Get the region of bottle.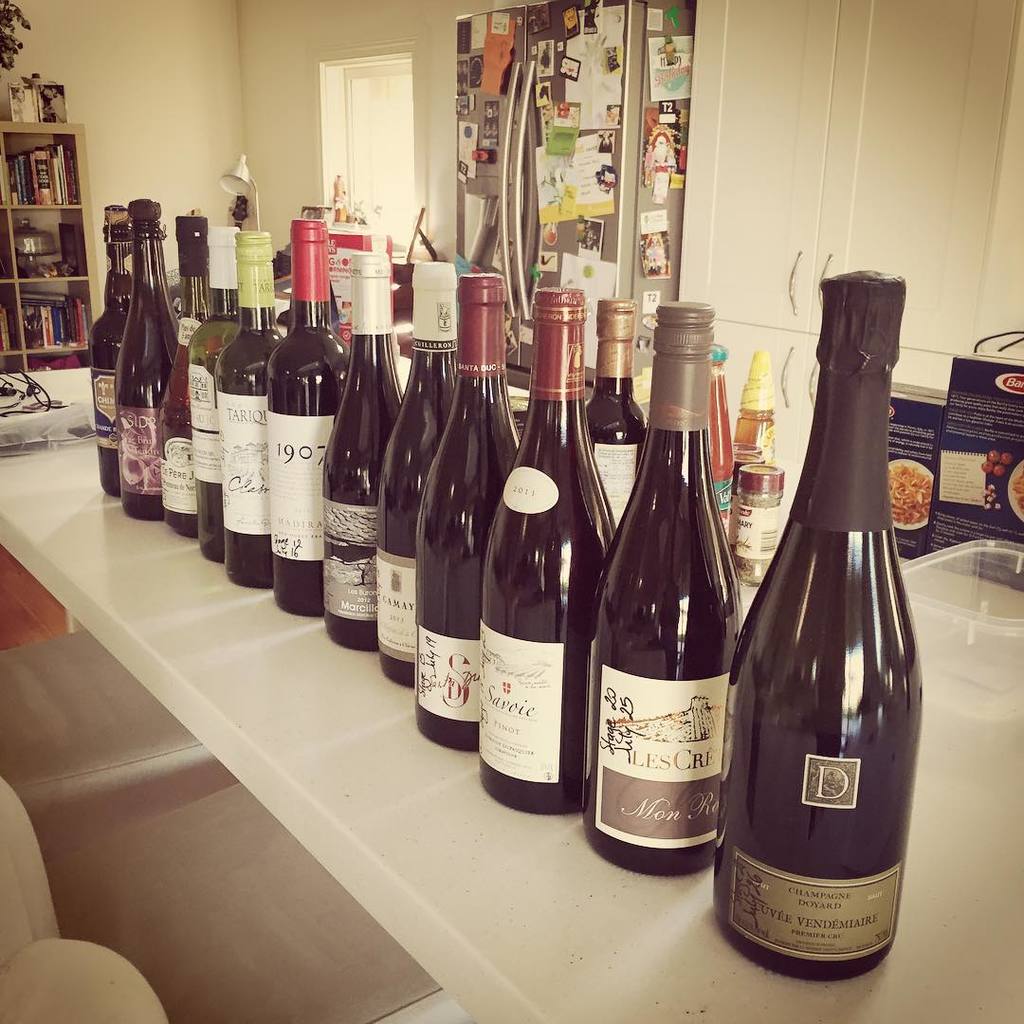
bbox(259, 210, 359, 622).
